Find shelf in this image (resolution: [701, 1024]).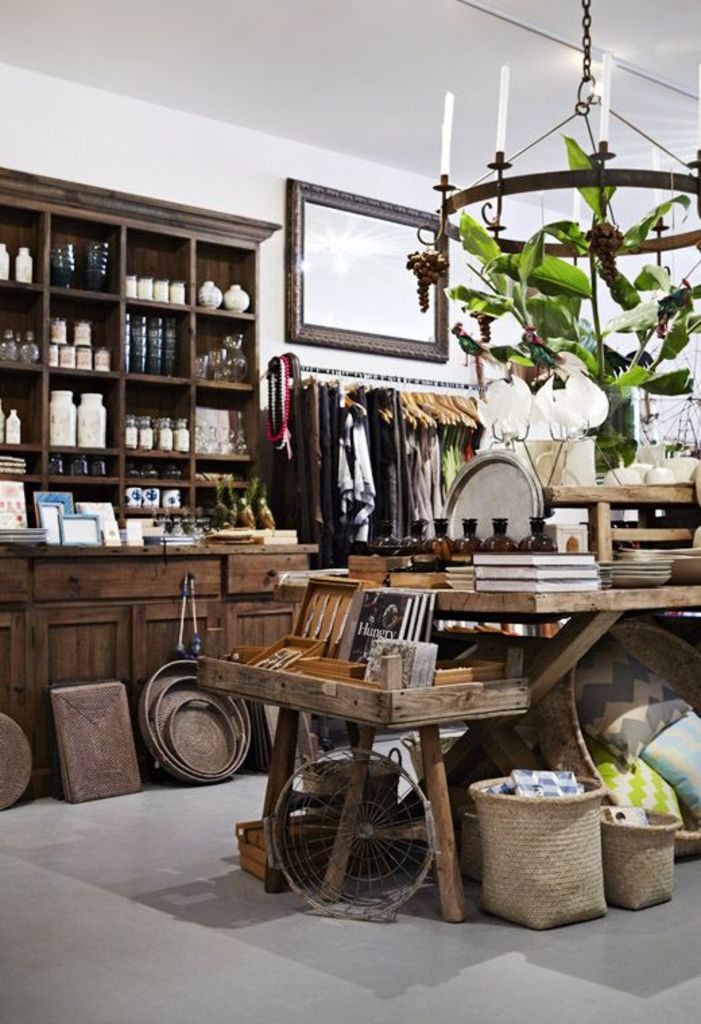
x1=0 y1=538 x2=319 y2=800.
